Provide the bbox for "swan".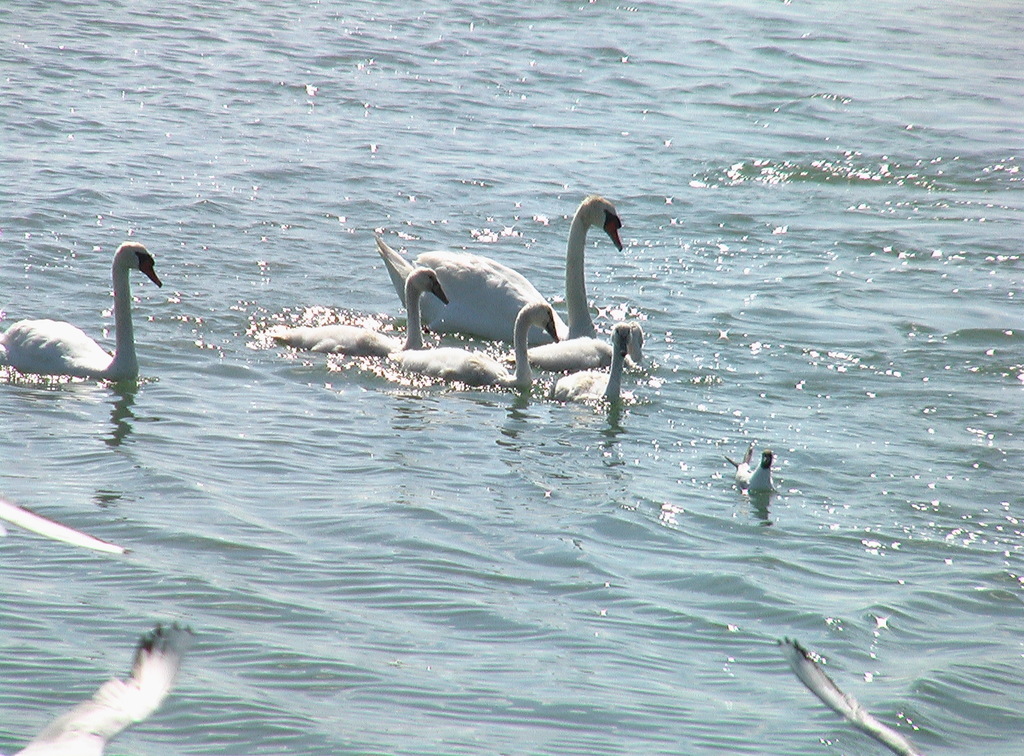
region(0, 491, 134, 556).
